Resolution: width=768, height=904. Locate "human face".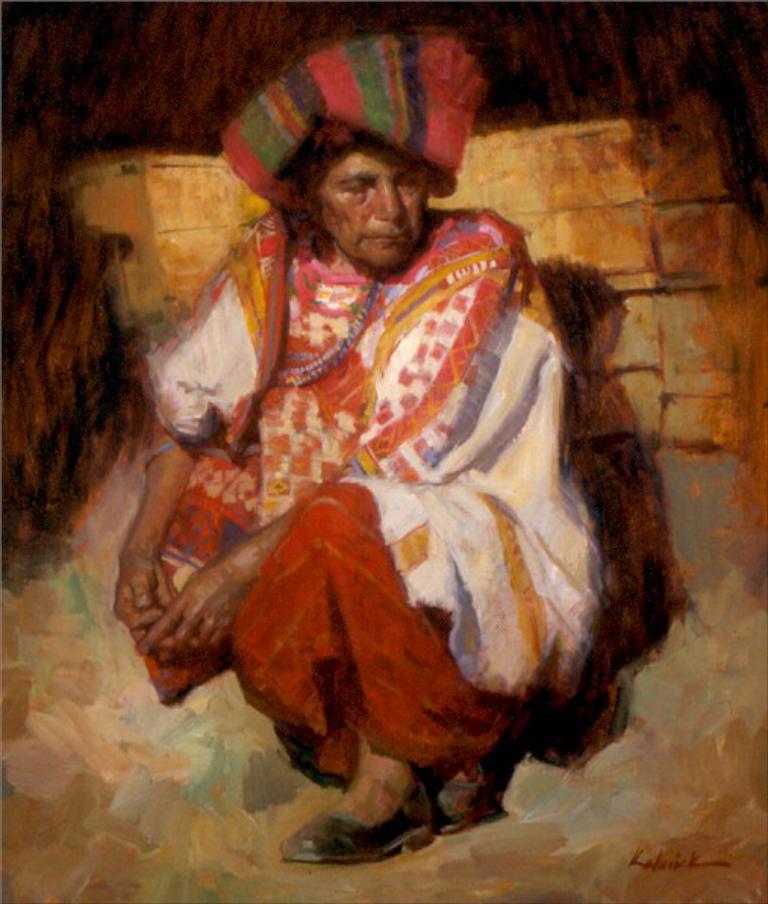
(308,142,432,273).
